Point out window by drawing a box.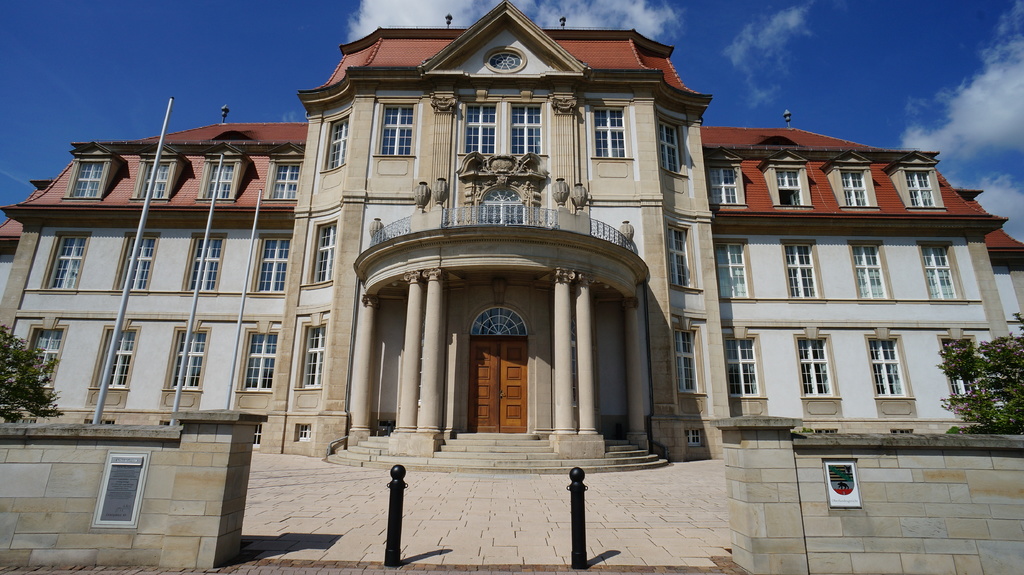
box(589, 106, 627, 157).
